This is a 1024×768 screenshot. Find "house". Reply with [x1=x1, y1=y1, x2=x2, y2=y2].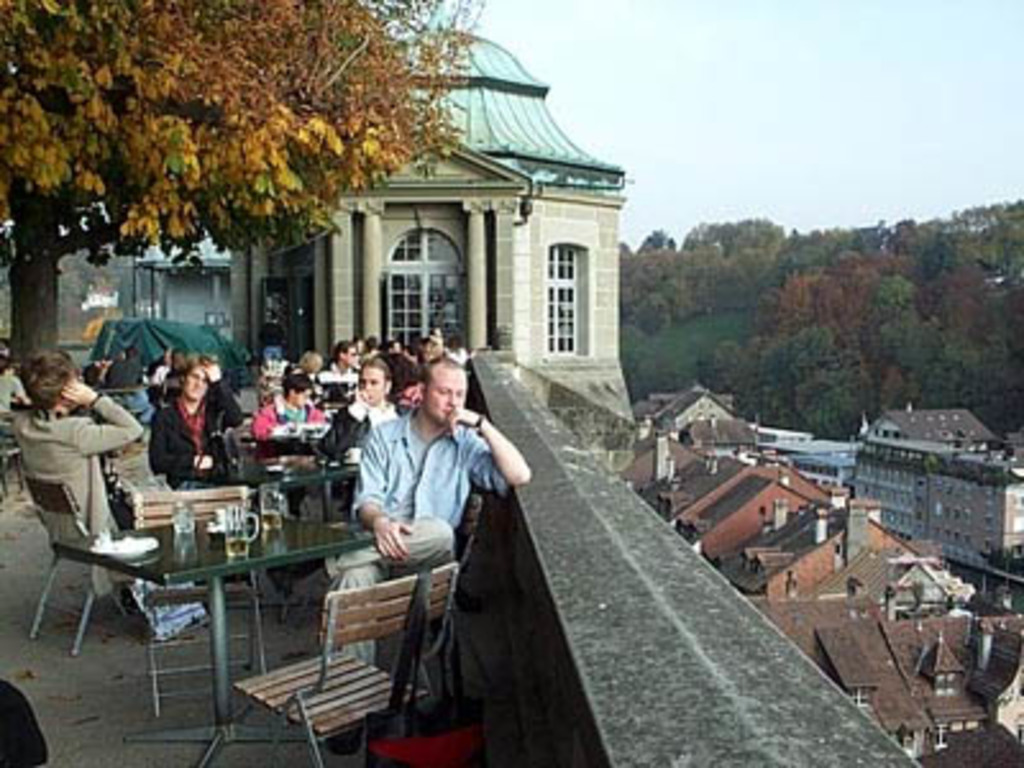
[x1=694, y1=463, x2=865, y2=566].
